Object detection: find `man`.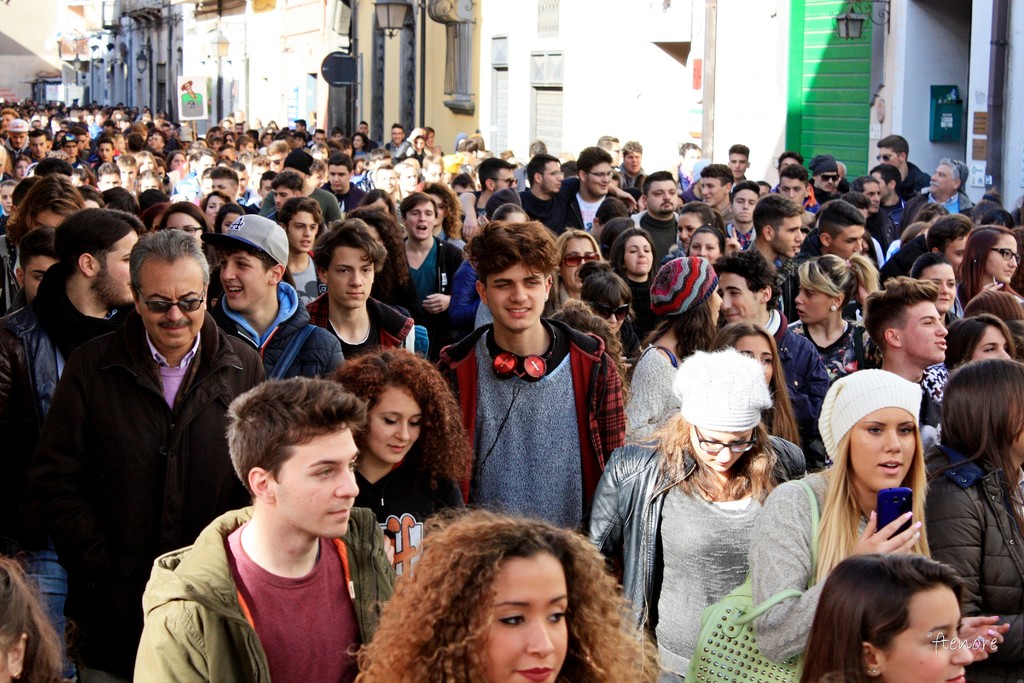
rect(859, 273, 948, 448).
